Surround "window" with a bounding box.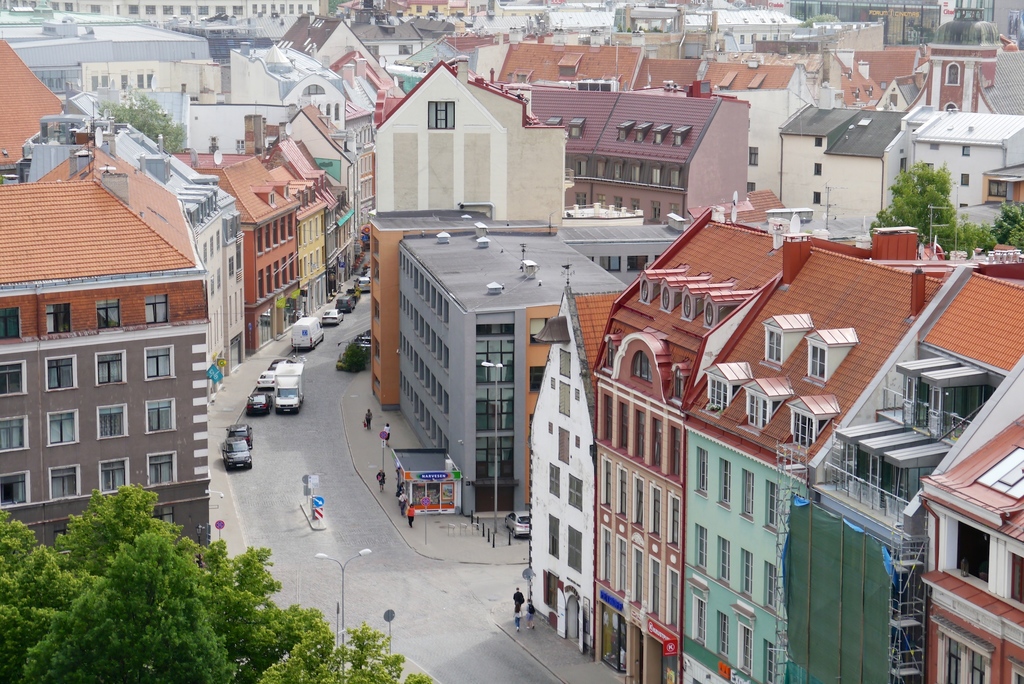
bbox=[593, 520, 682, 623].
